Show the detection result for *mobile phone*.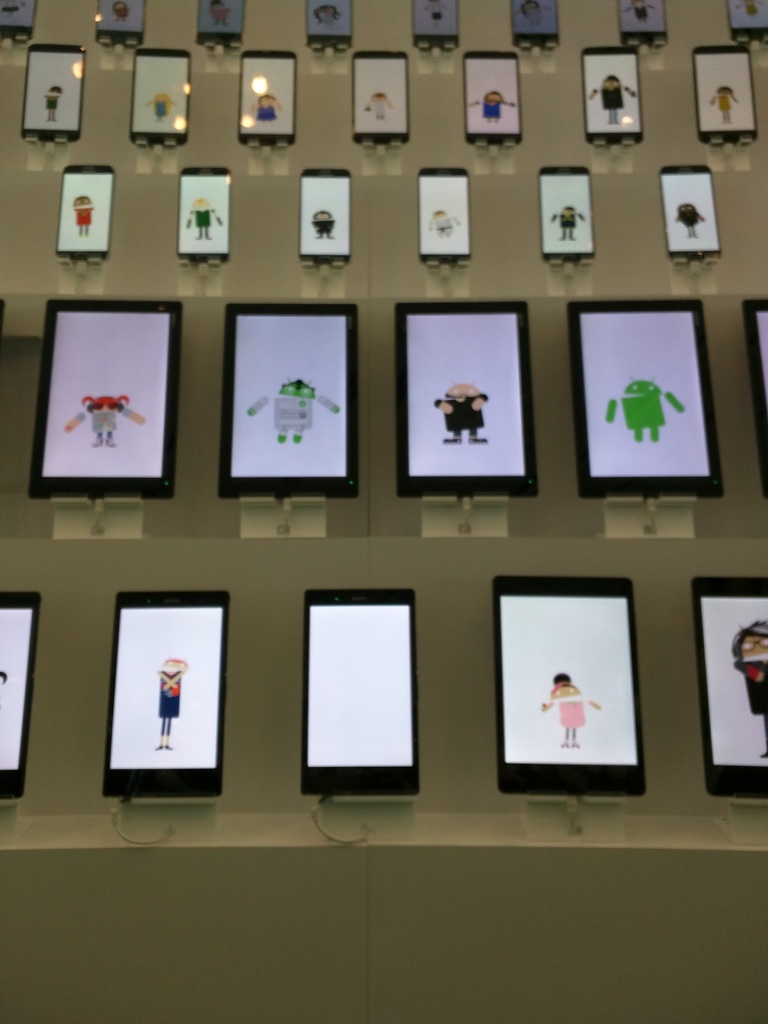
Rect(355, 49, 408, 142).
